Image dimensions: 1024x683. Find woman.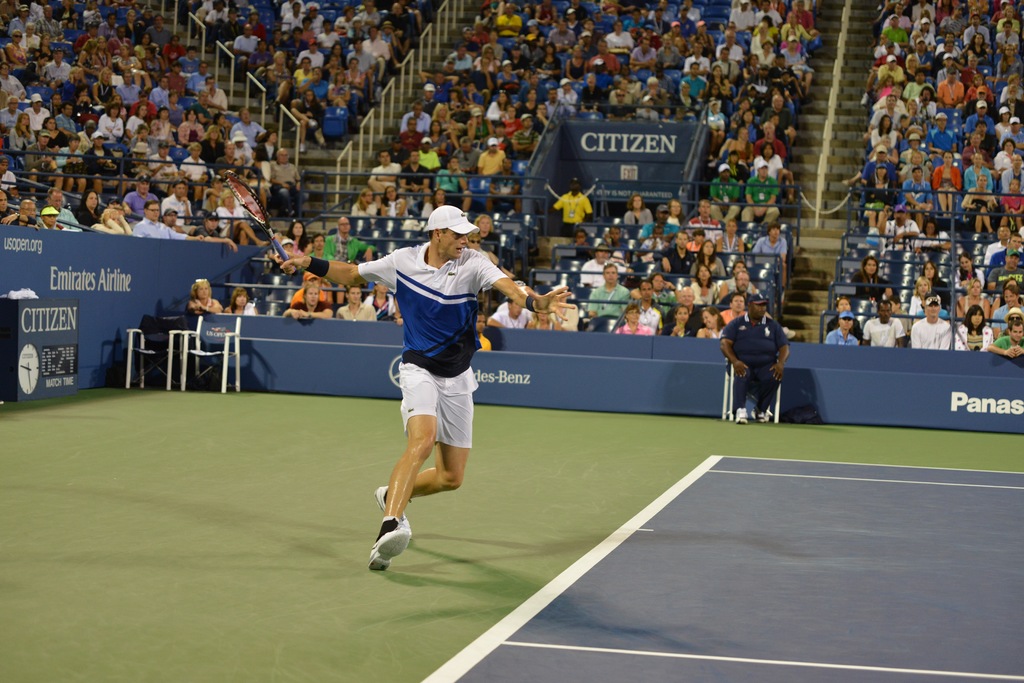
x1=960 y1=307 x2=990 y2=361.
